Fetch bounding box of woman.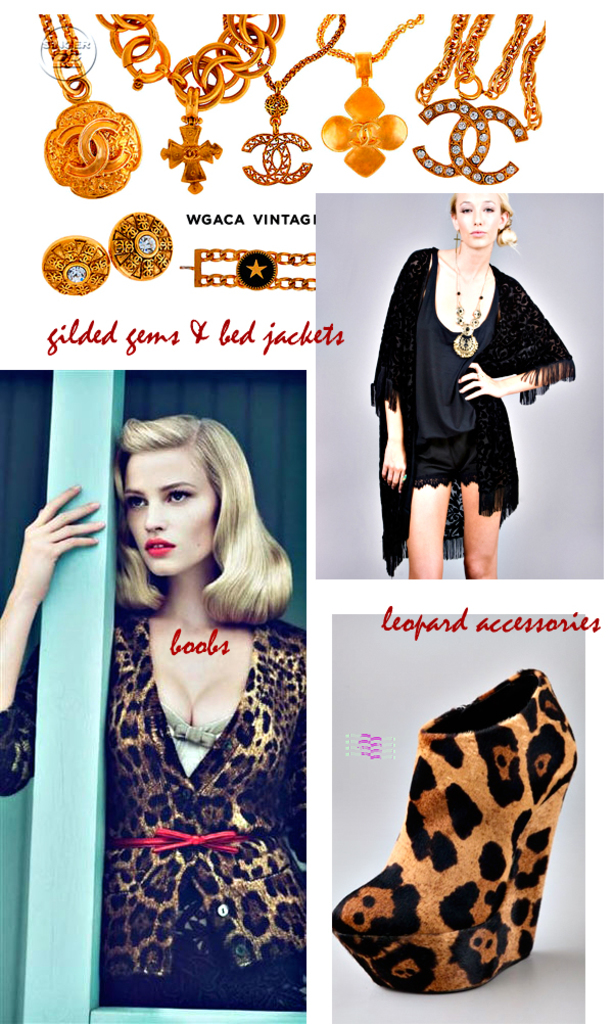
Bbox: [left=0, top=412, right=305, bottom=1023].
